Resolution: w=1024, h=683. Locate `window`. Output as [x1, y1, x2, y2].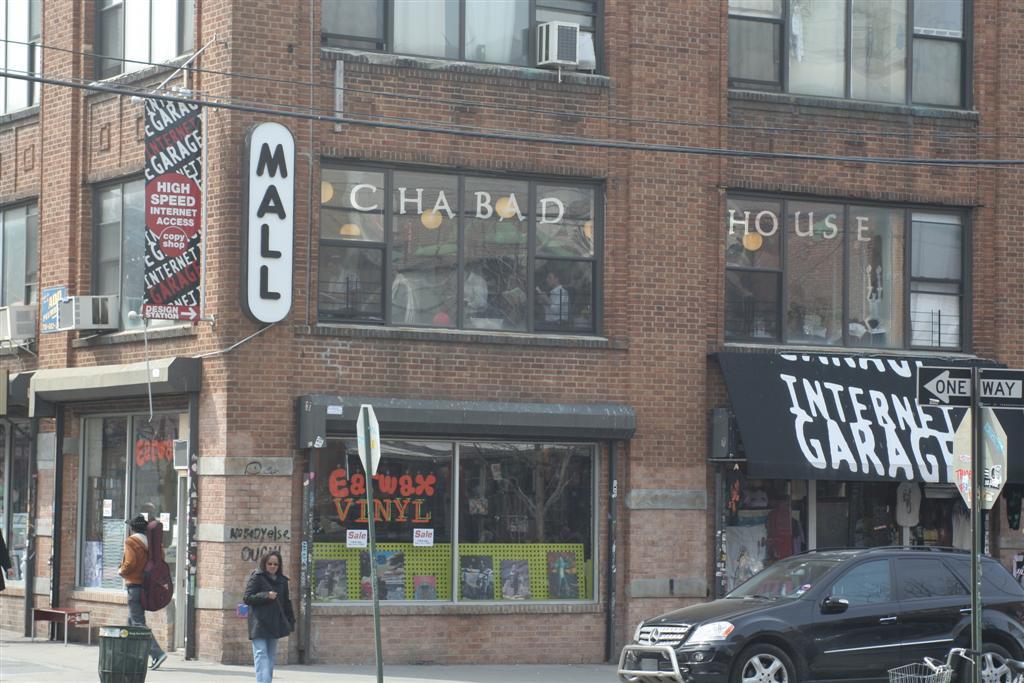
[723, 191, 978, 352].
